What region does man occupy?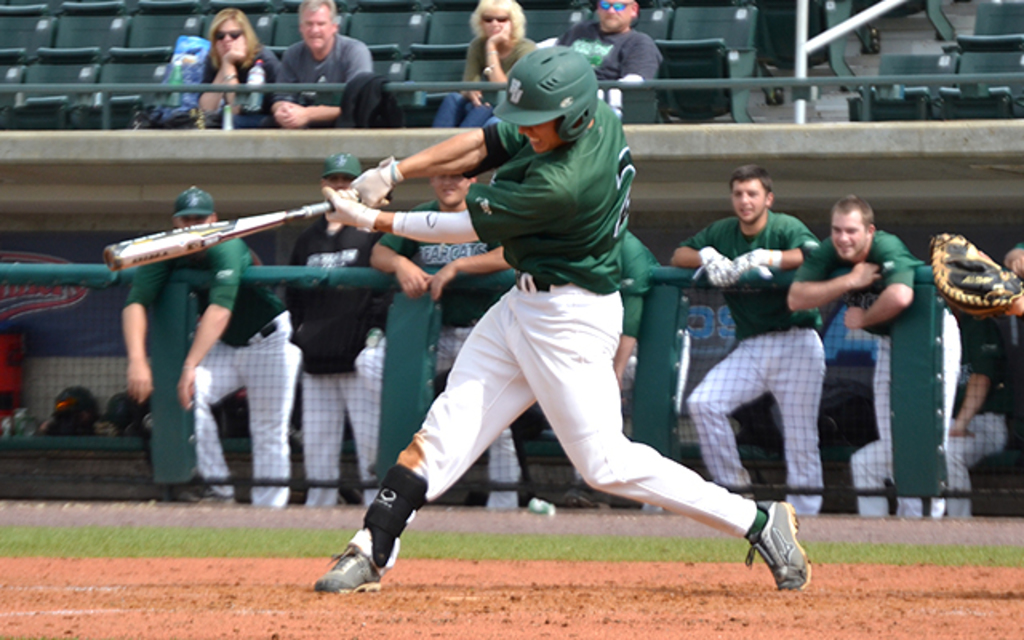
crop(789, 194, 963, 525).
